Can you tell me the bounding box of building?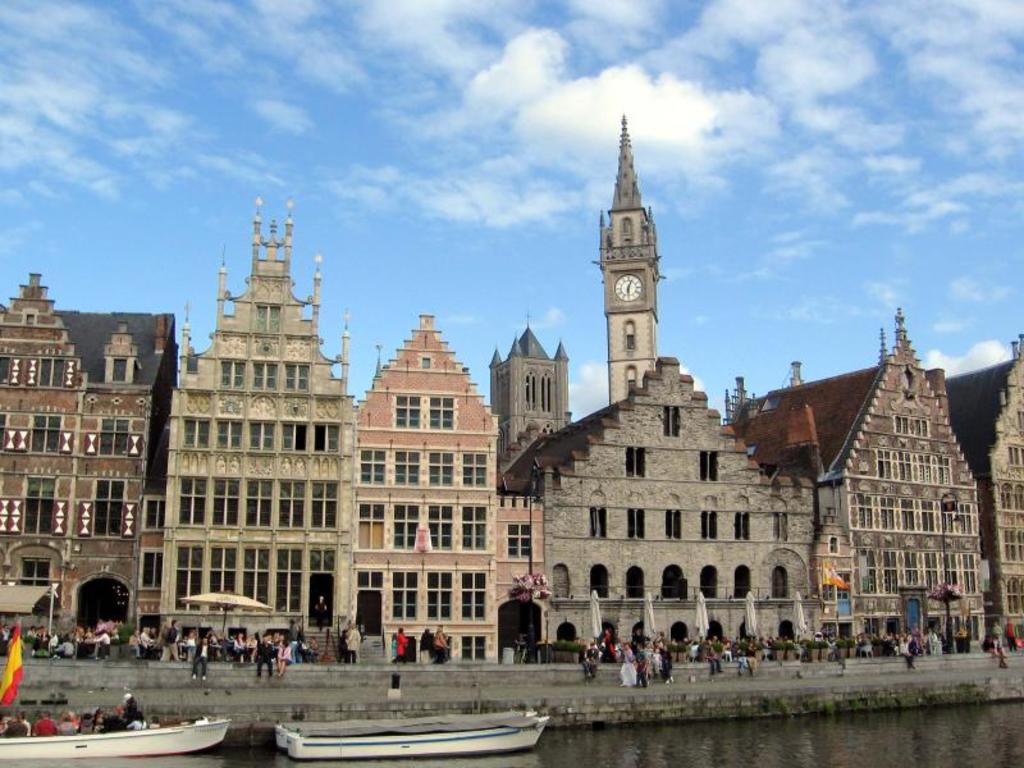
detection(724, 308, 984, 641).
